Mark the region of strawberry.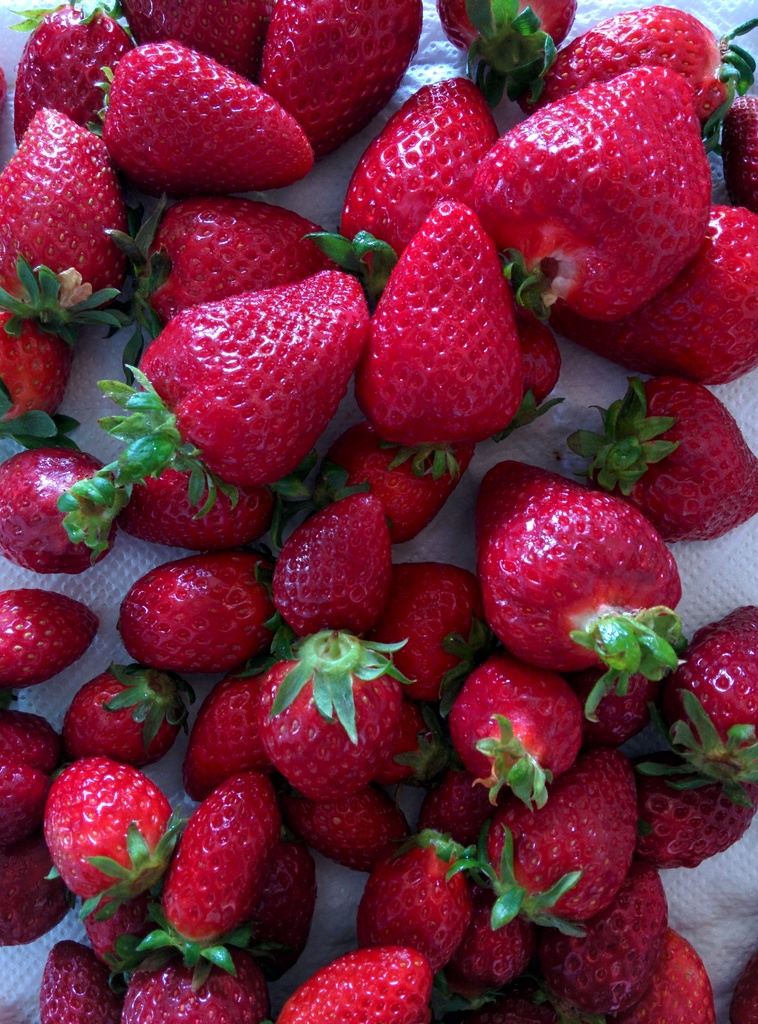
Region: [441, 887, 539, 1004].
